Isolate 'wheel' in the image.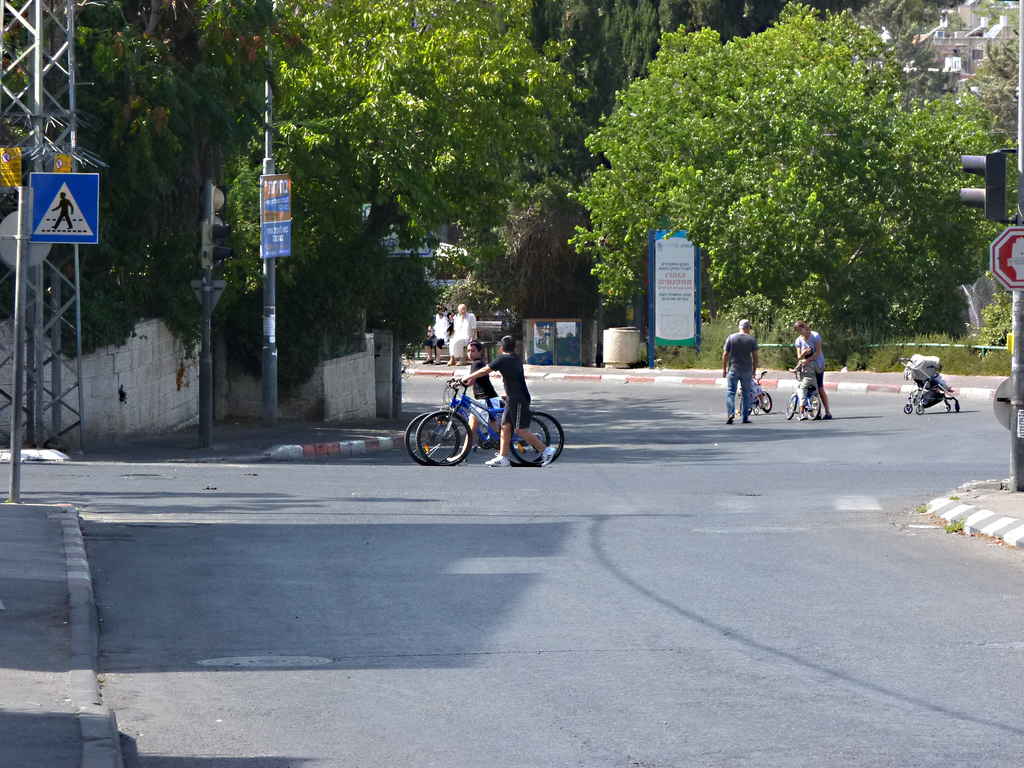
Isolated region: rect(510, 413, 564, 462).
